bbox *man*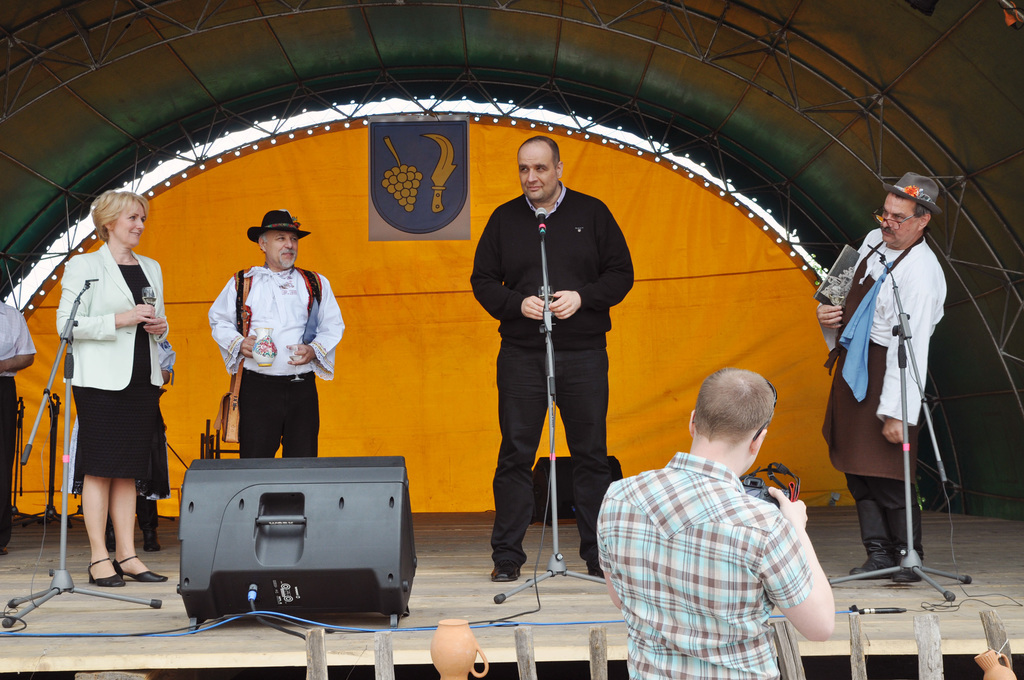
pyautogui.locateOnScreen(814, 172, 948, 581)
